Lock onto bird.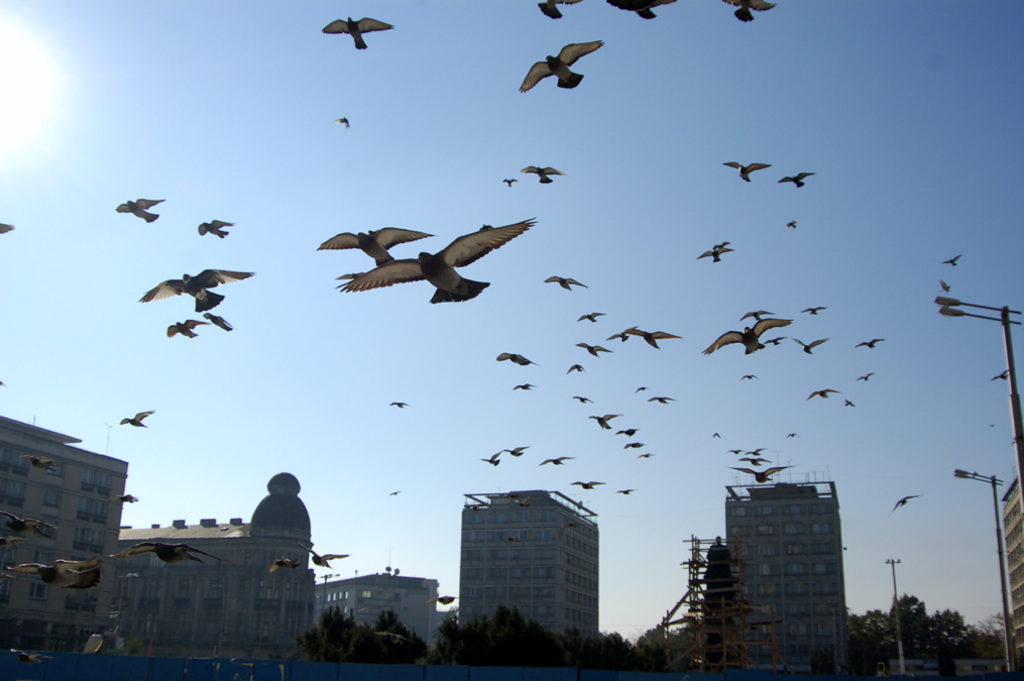
Locked: 582,408,623,432.
